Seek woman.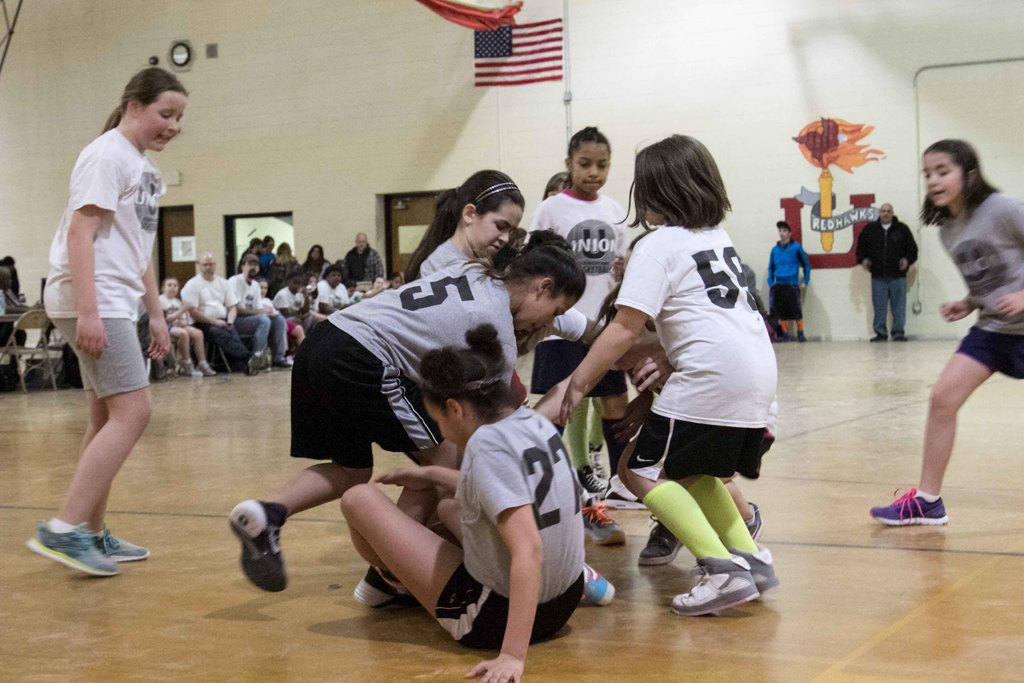
301:244:335:277.
